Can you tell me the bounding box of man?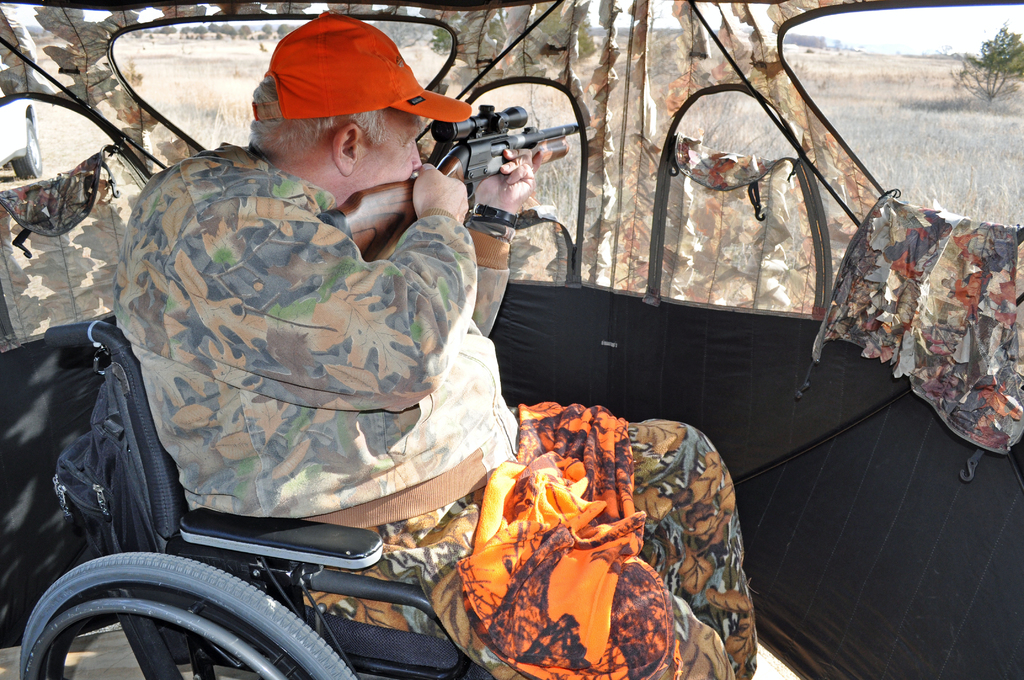
crop(72, 10, 617, 667).
